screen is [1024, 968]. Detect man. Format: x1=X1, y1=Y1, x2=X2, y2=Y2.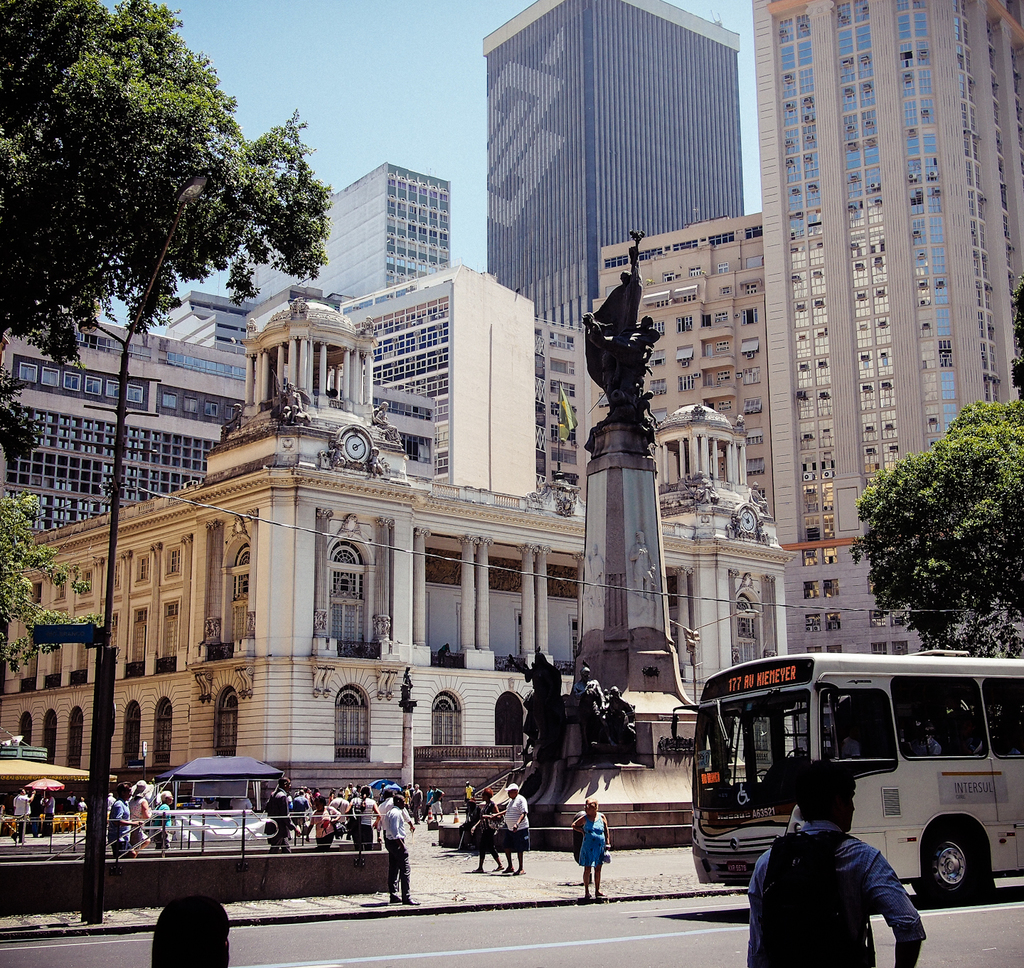
x1=498, y1=787, x2=528, y2=876.
